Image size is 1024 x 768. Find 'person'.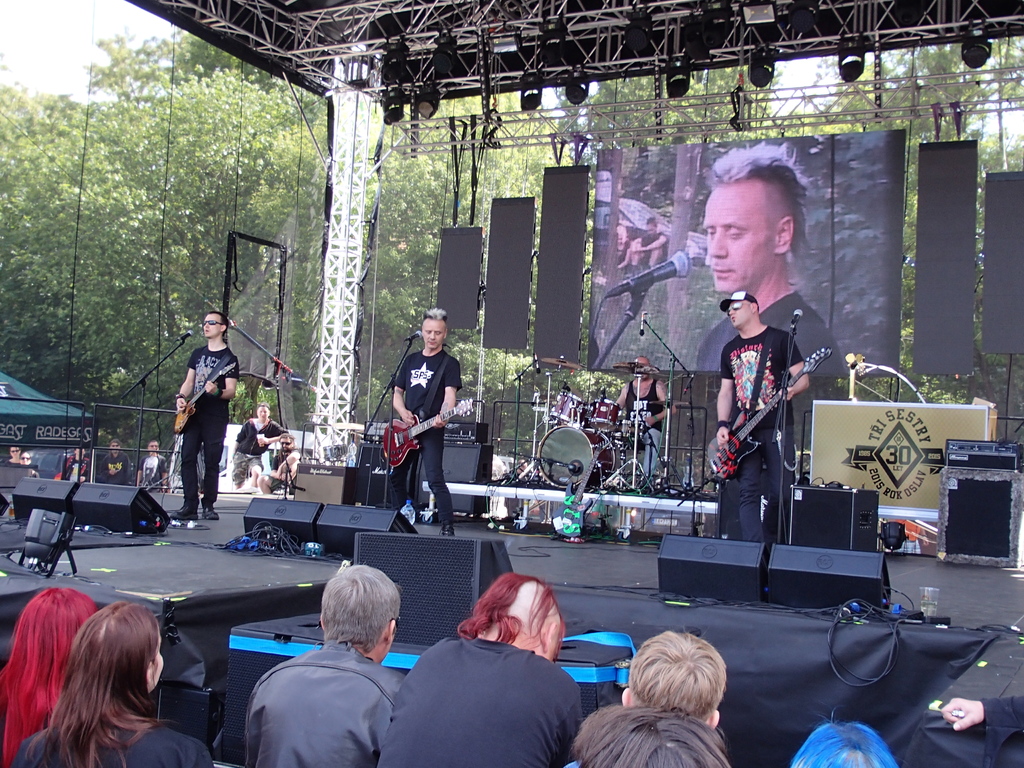
(x1=230, y1=400, x2=287, y2=492).
